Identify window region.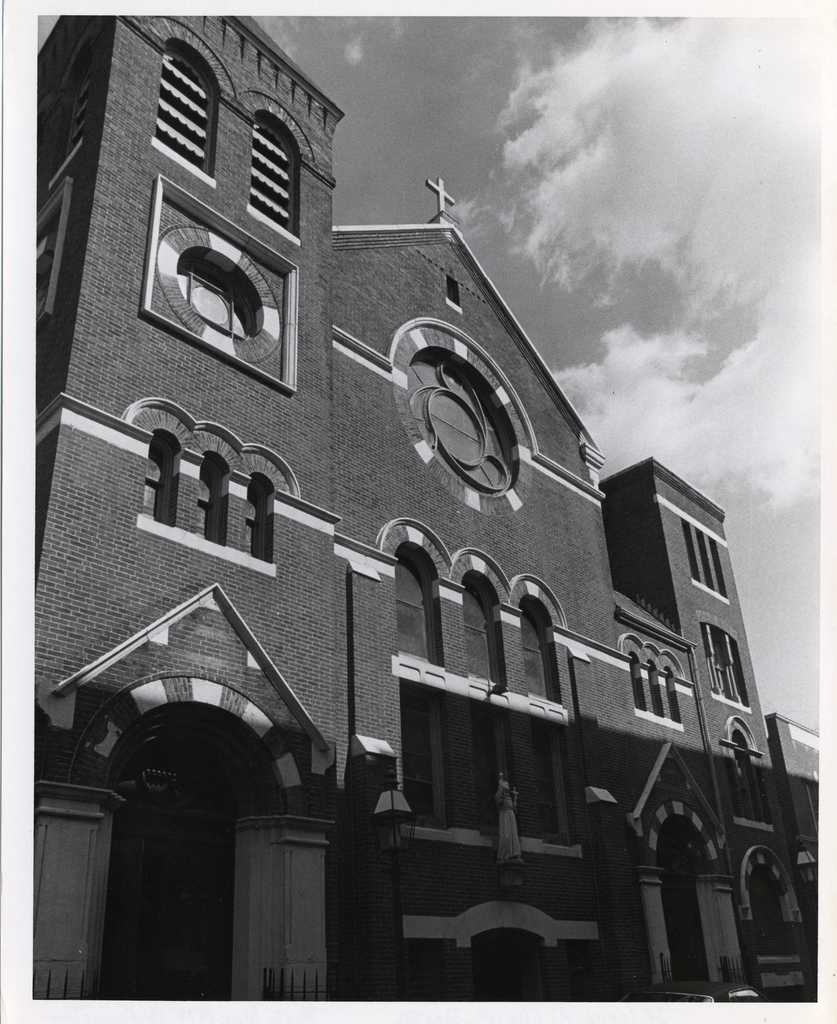
Region: {"x1": 397, "y1": 548, "x2": 437, "y2": 664}.
